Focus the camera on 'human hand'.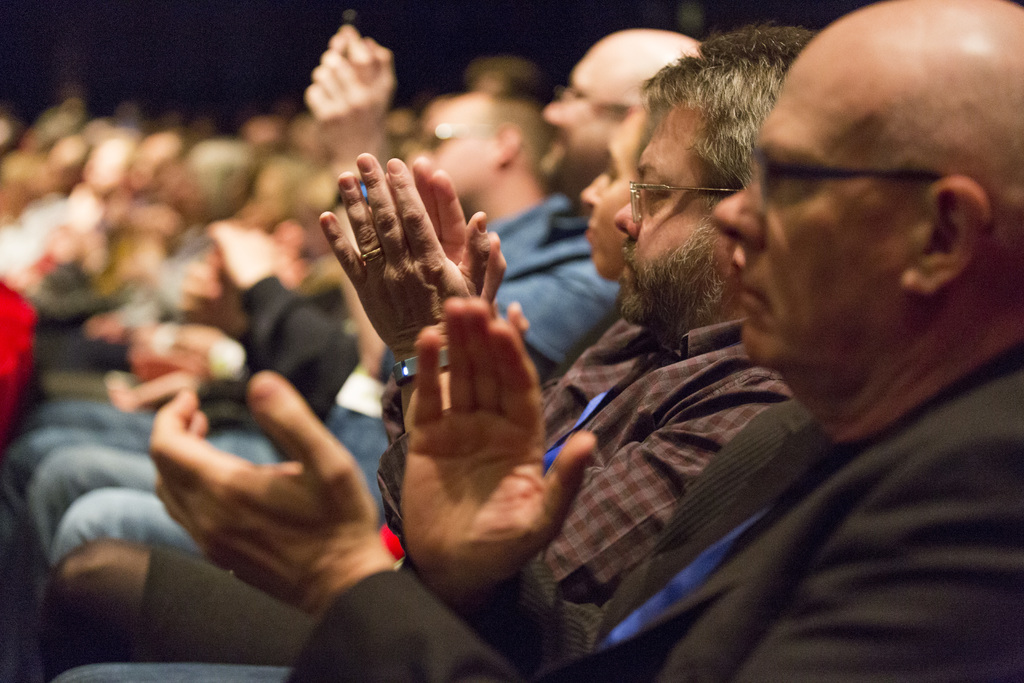
Focus region: detection(331, 23, 380, 83).
